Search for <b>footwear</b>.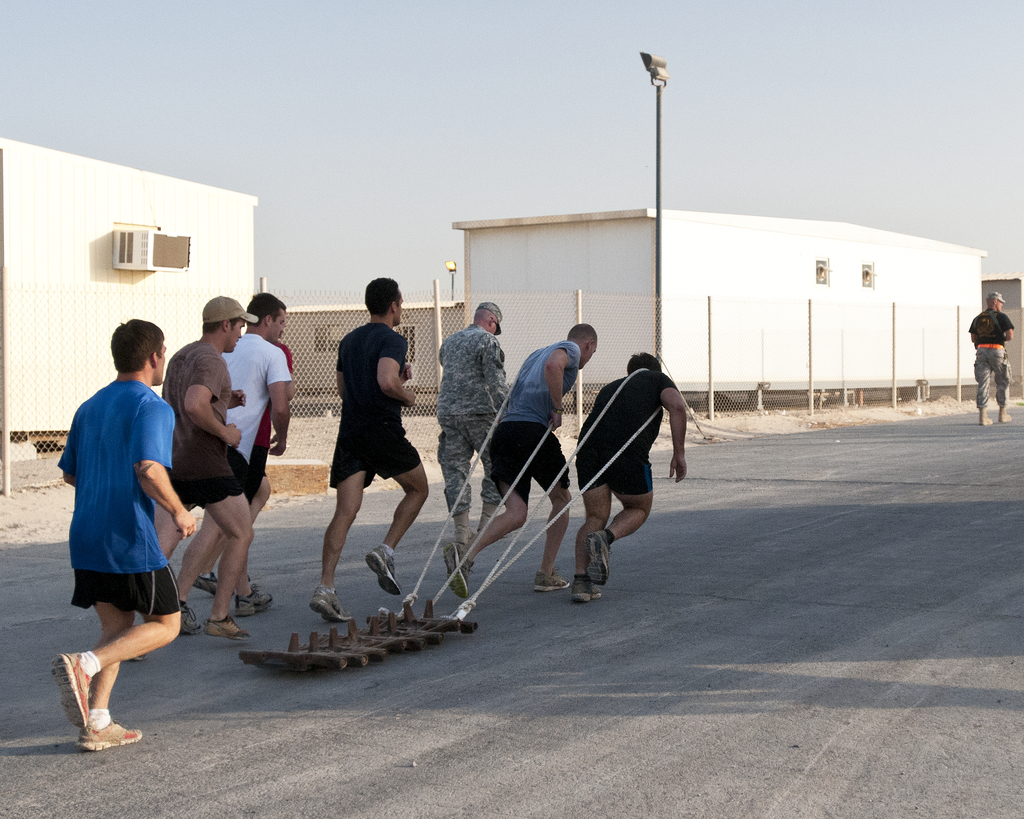
Found at <region>188, 571, 216, 597</region>.
